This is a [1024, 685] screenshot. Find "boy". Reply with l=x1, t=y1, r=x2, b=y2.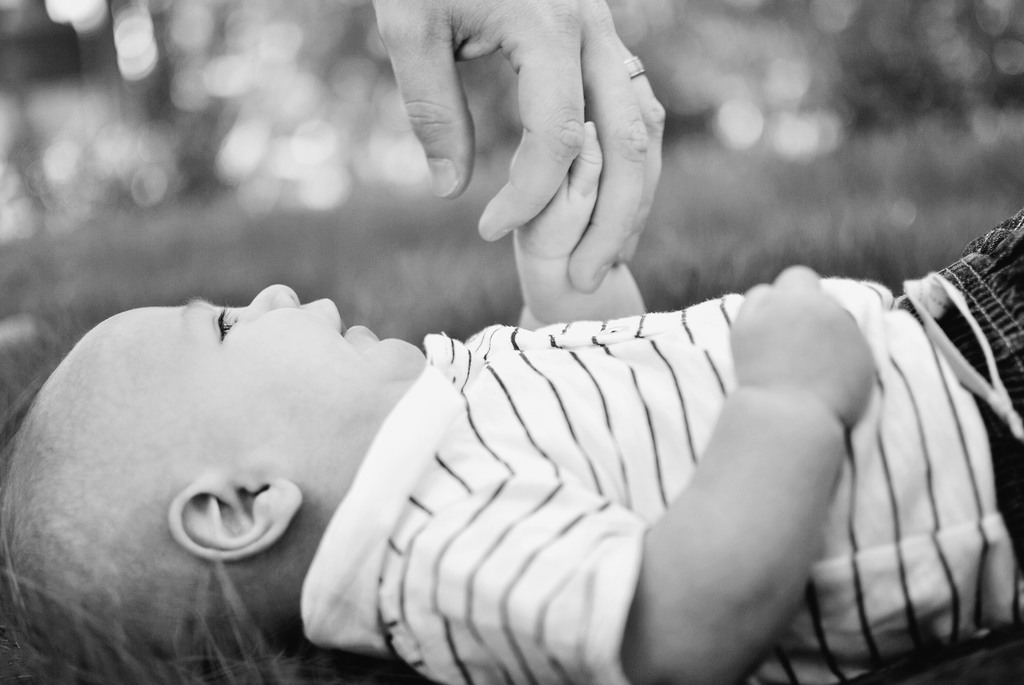
l=198, t=91, r=985, b=682.
